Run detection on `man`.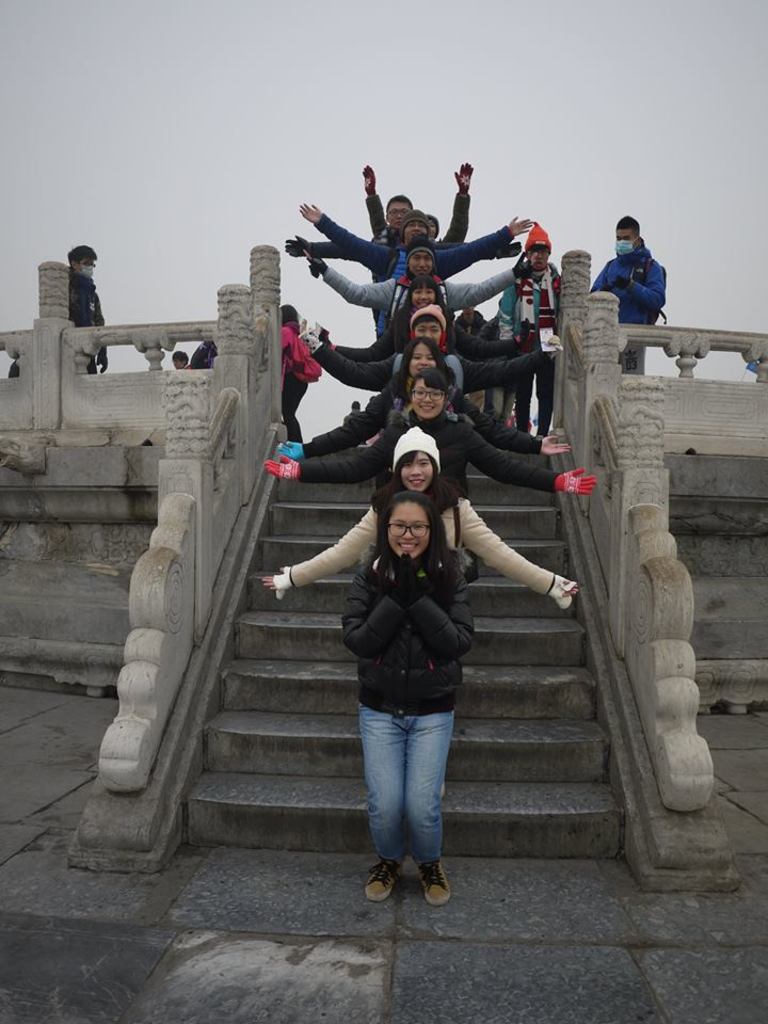
Result: BBox(166, 345, 193, 370).
